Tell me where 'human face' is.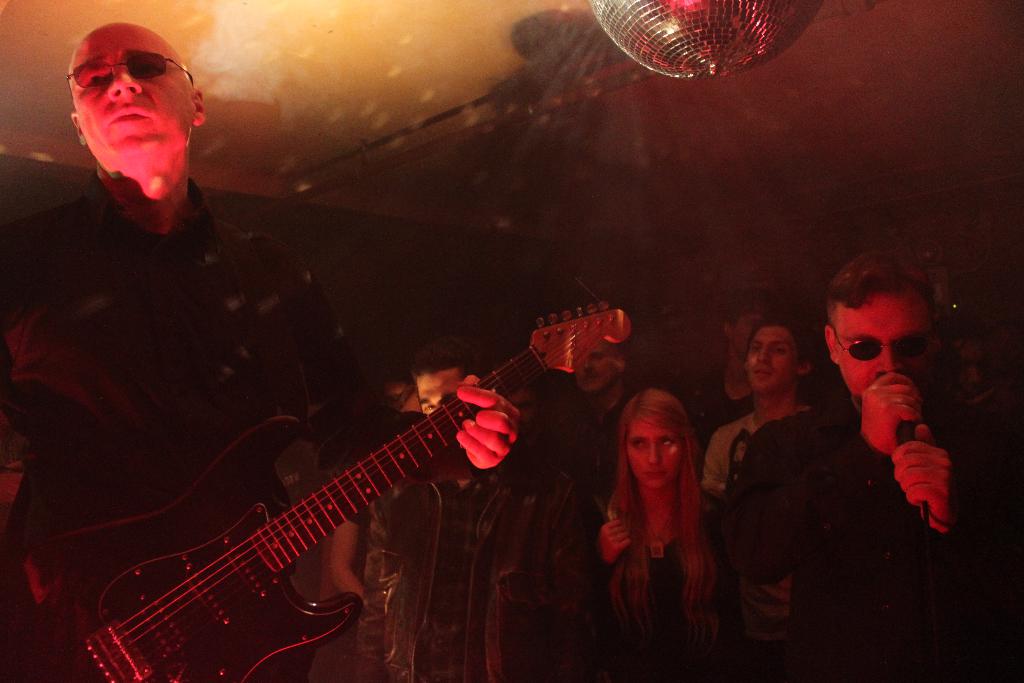
'human face' is at 511,386,536,437.
